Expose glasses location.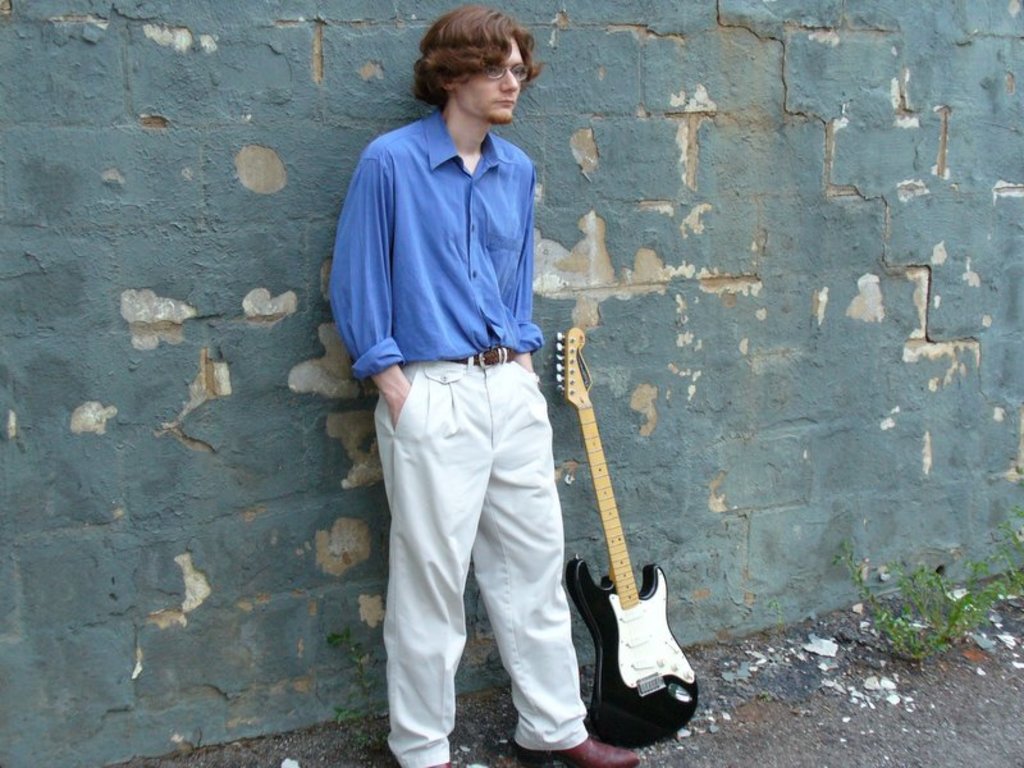
Exposed at x1=479, y1=64, x2=527, y2=77.
